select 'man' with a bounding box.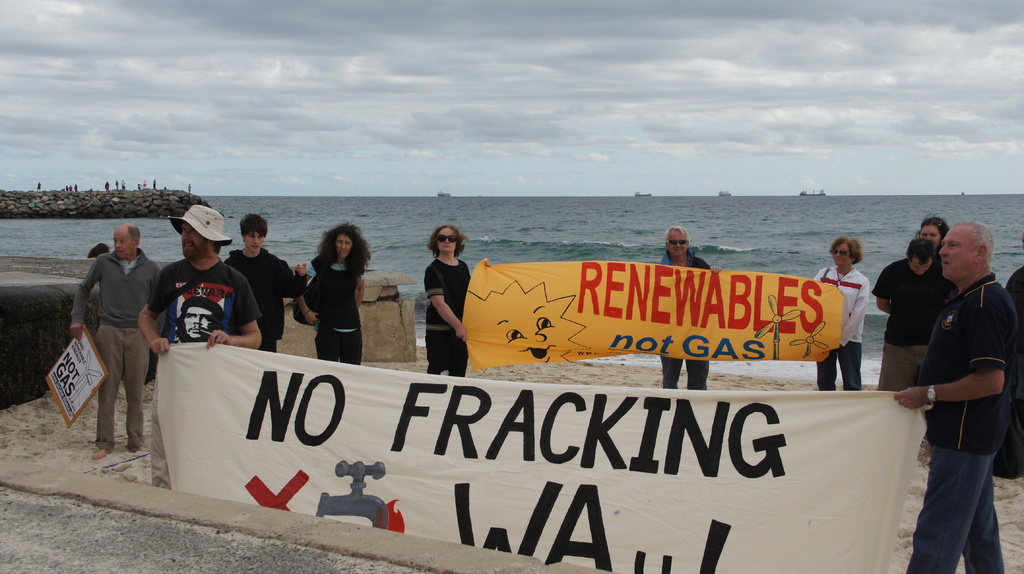
bbox=[891, 216, 1023, 571].
